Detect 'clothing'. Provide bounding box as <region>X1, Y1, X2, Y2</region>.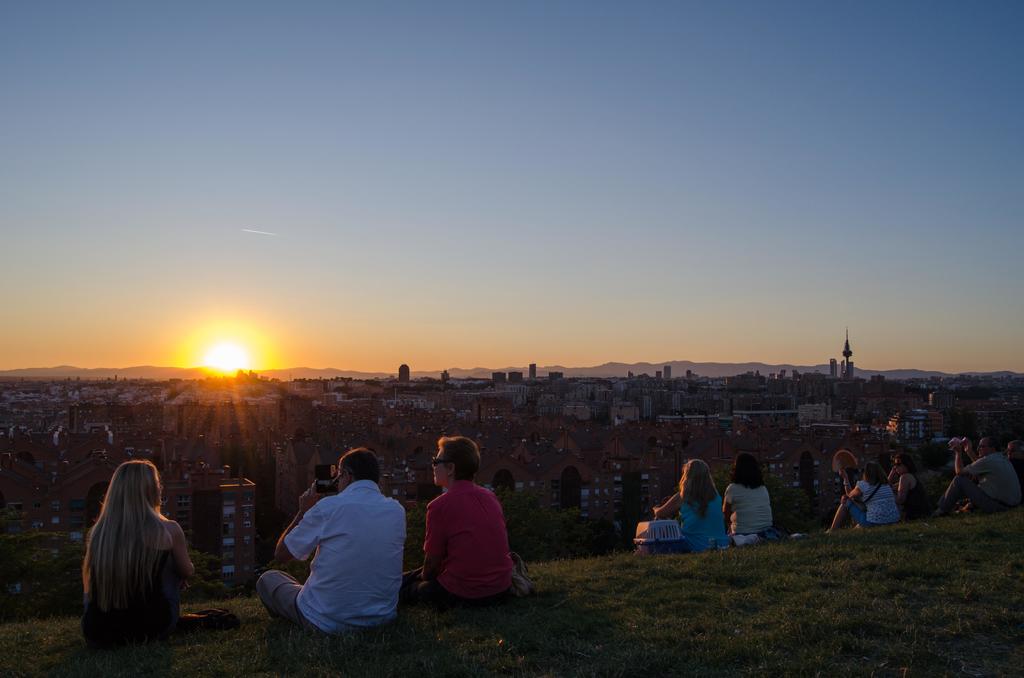
<region>721, 484, 785, 538</region>.
